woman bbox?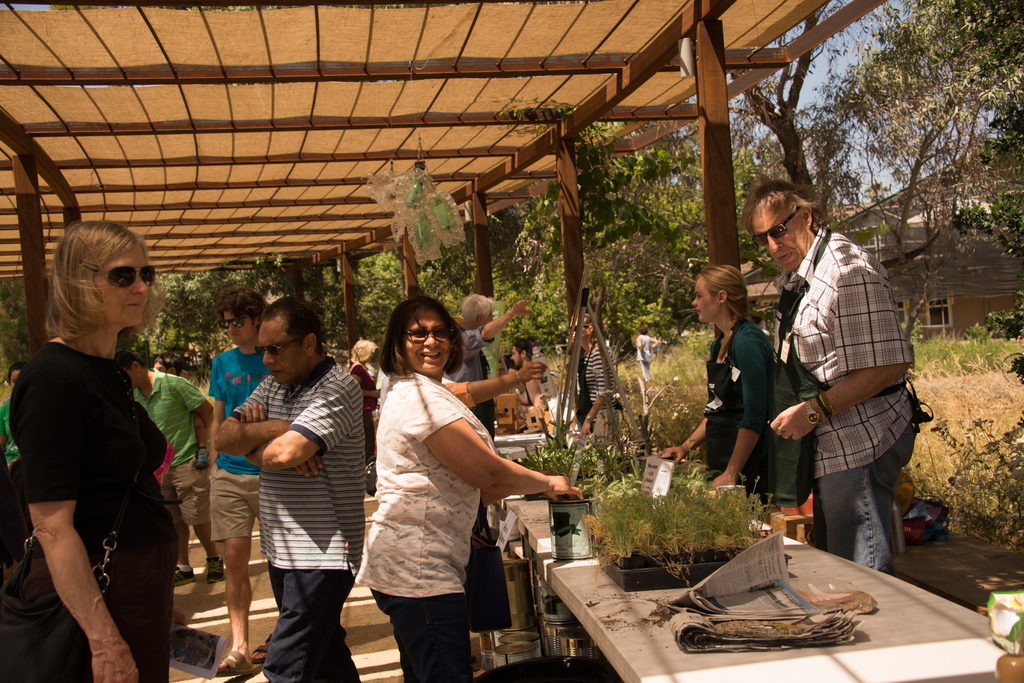
box(561, 307, 622, 439)
